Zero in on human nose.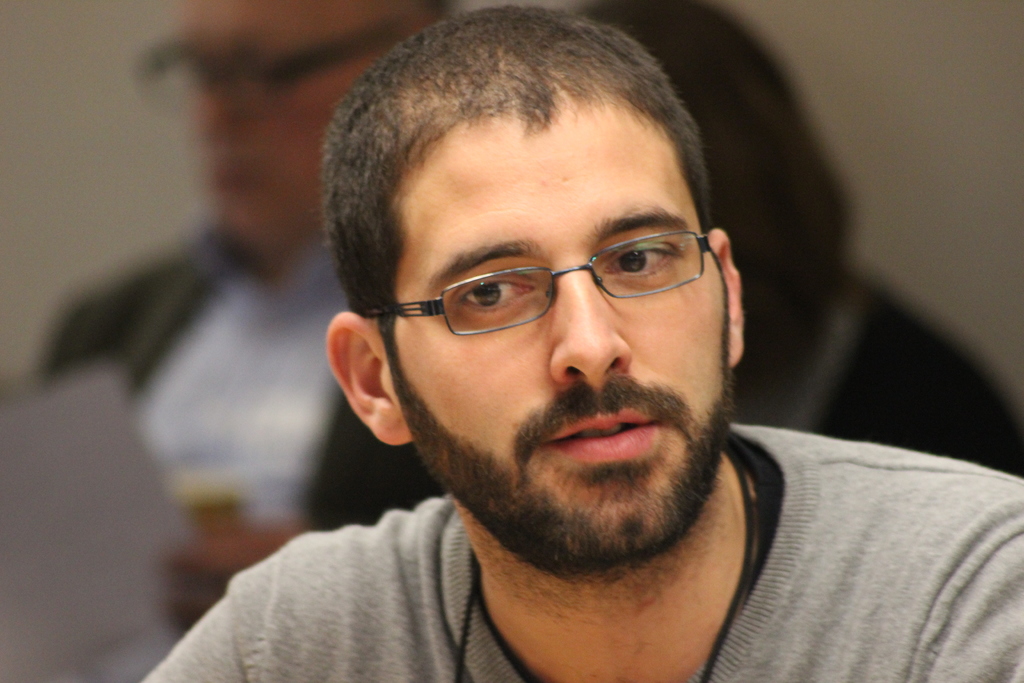
Zeroed in: [x1=553, y1=288, x2=630, y2=383].
